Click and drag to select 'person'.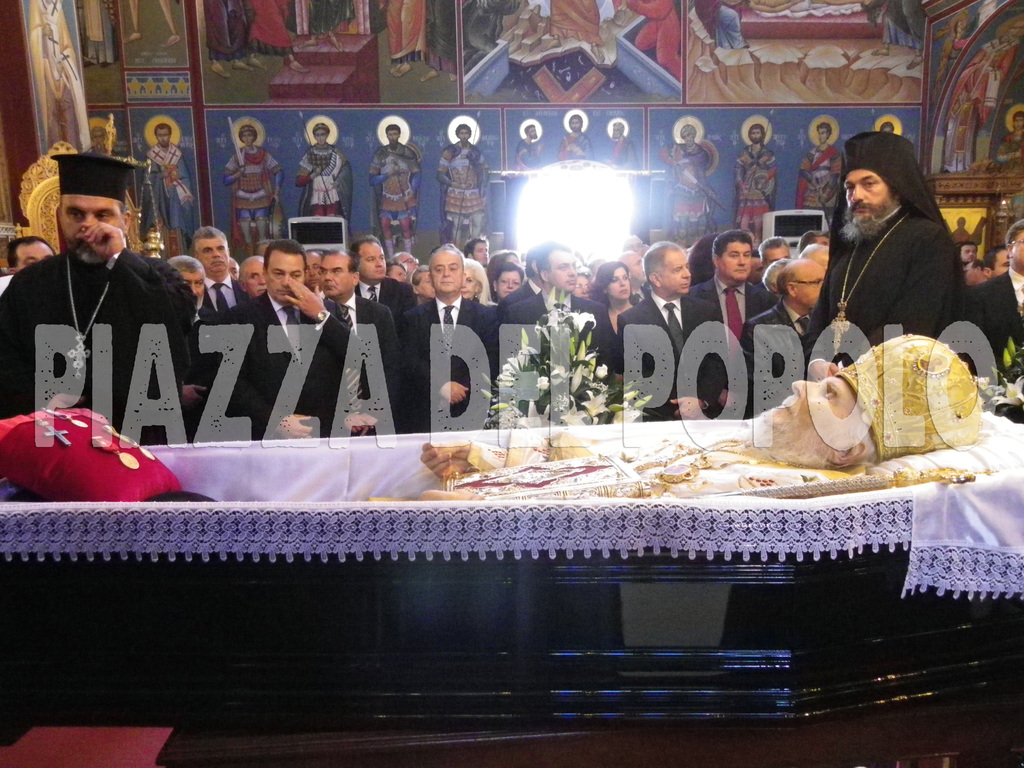
Selection: <box>557,113,591,159</box>.
